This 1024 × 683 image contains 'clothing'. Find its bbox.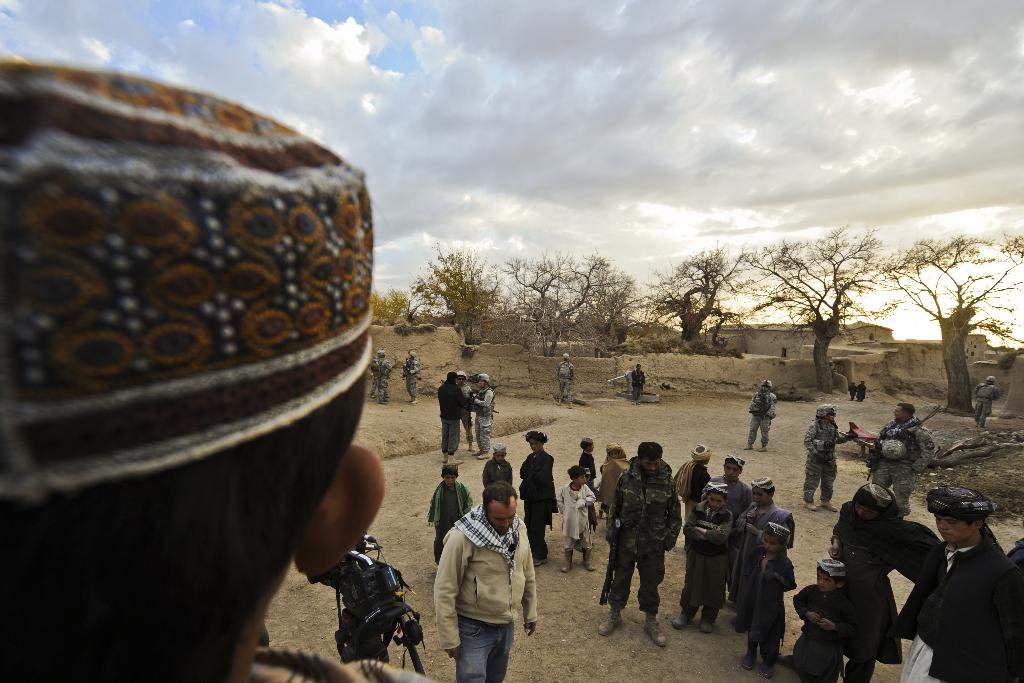
box(0, 53, 374, 509).
